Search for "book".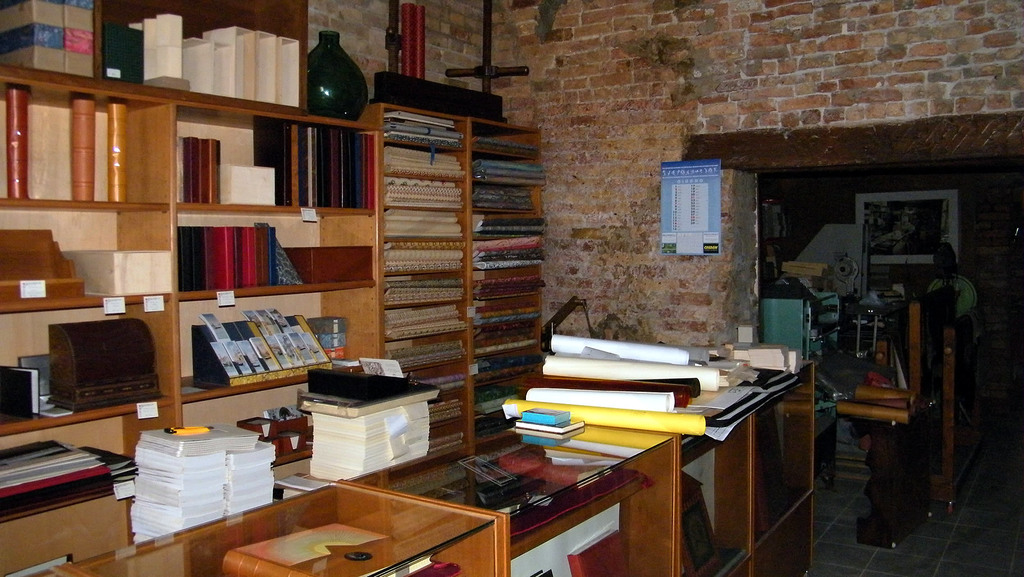
Found at (x1=515, y1=414, x2=588, y2=430).
